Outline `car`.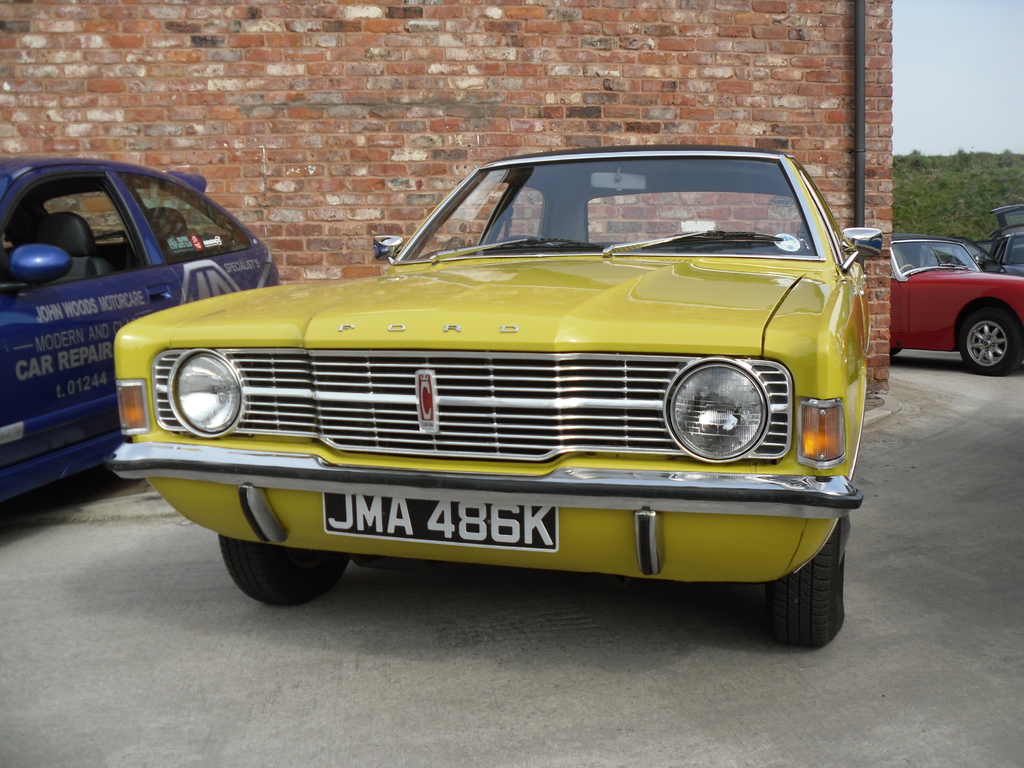
Outline: box=[887, 236, 1023, 372].
